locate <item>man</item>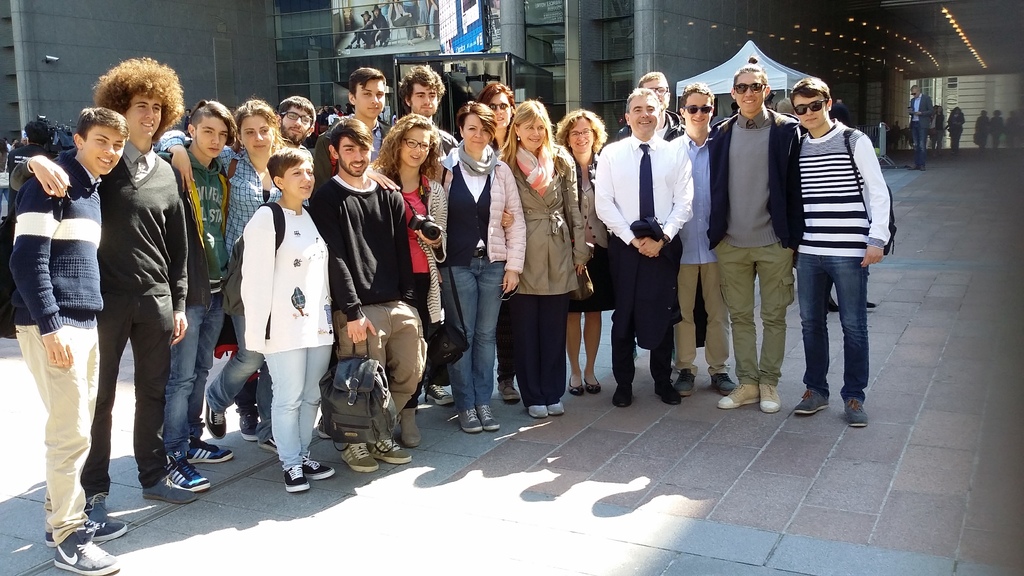
701/60/808/416
